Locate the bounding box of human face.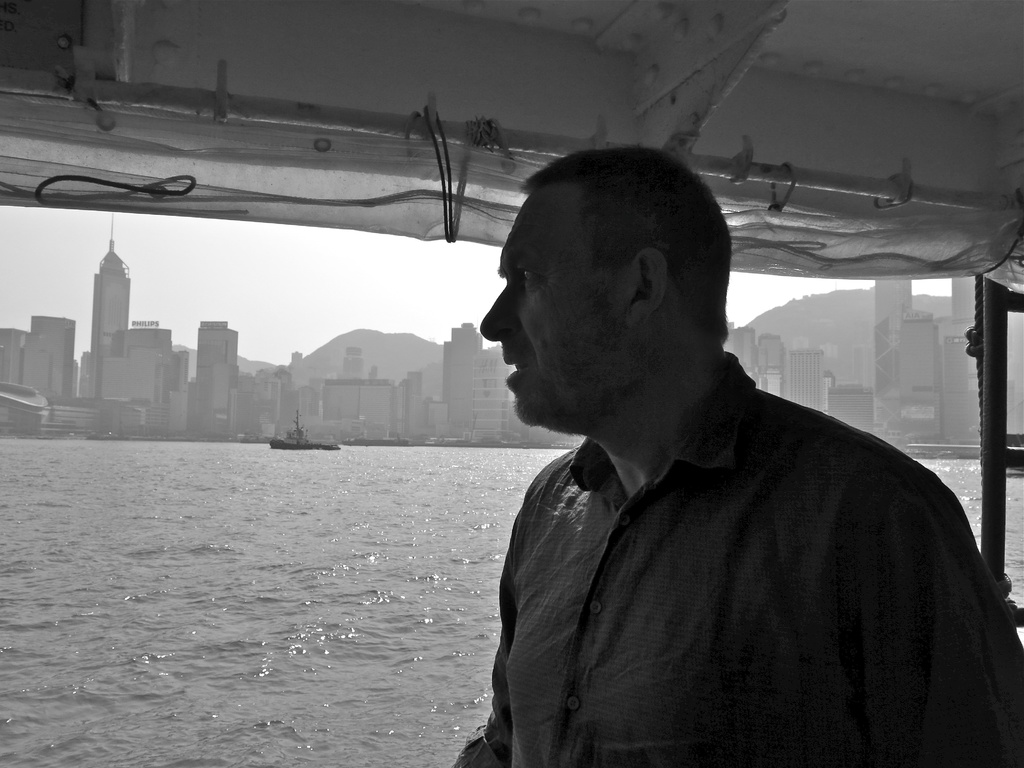
Bounding box: l=484, t=192, r=637, b=426.
